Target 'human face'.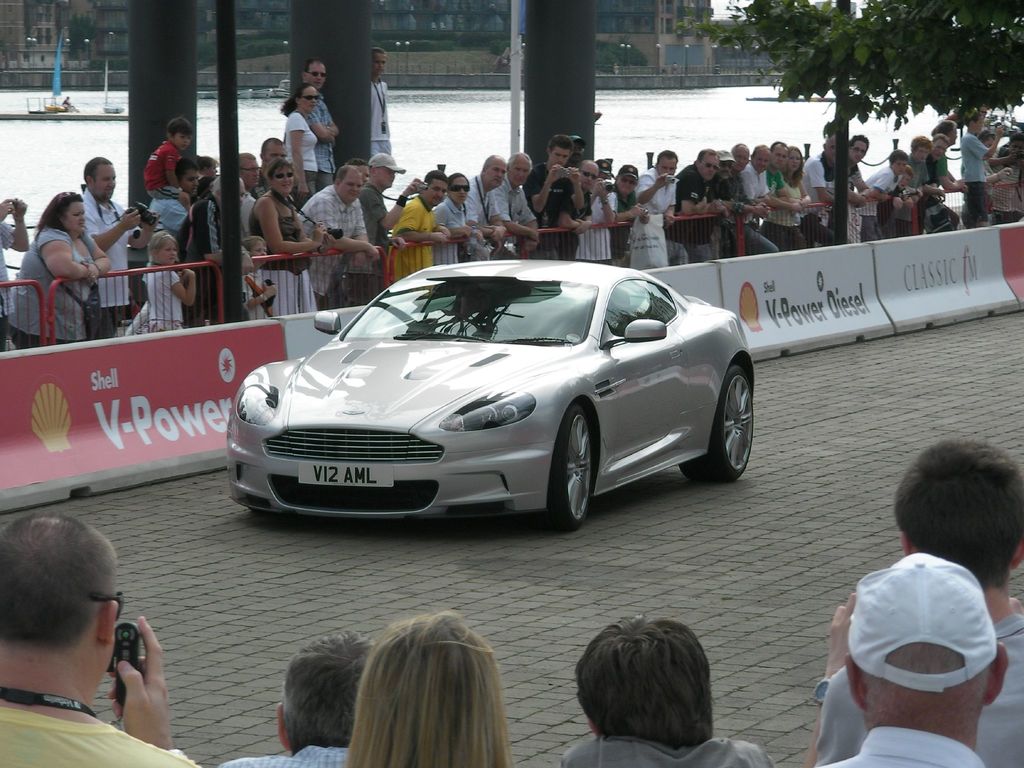
Target region: pyautogui.locateOnScreen(658, 161, 676, 173).
